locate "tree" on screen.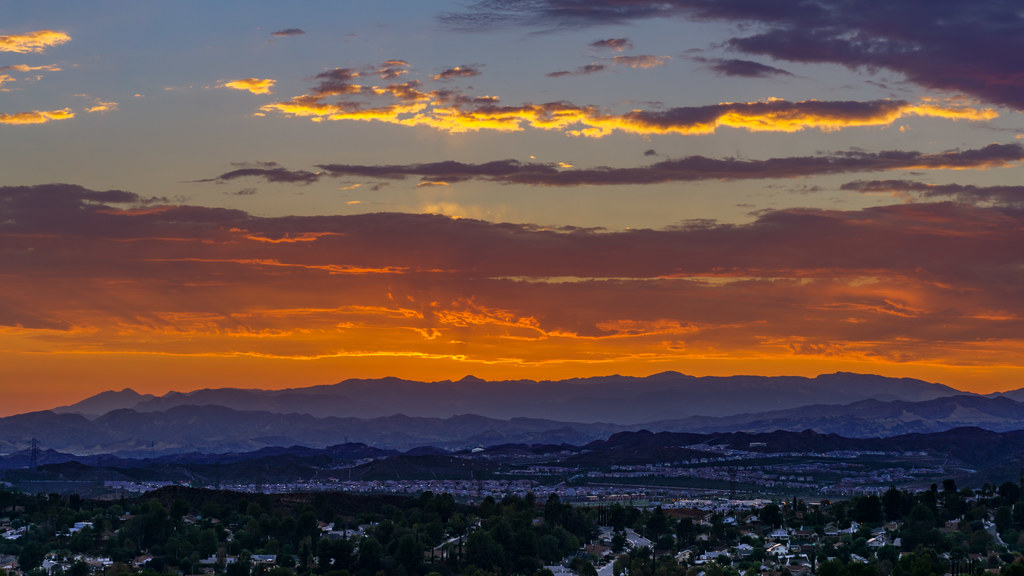
On screen at bbox(787, 493, 862, 519).
